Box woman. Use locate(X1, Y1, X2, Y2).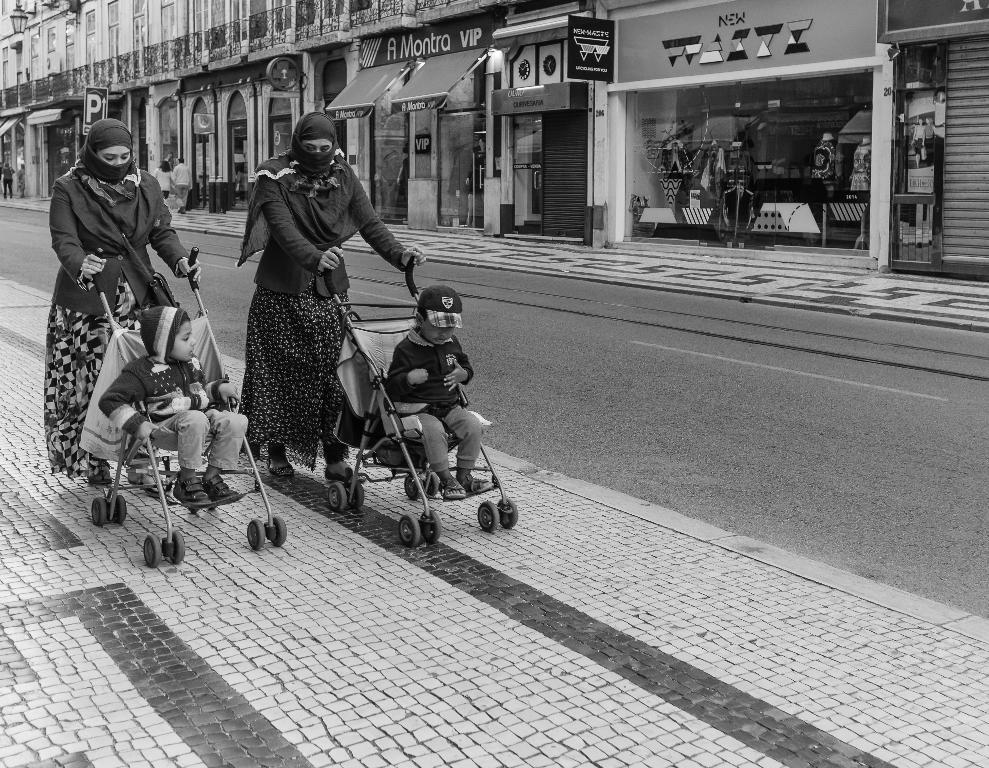
locate(240, 111, 425, 478).
